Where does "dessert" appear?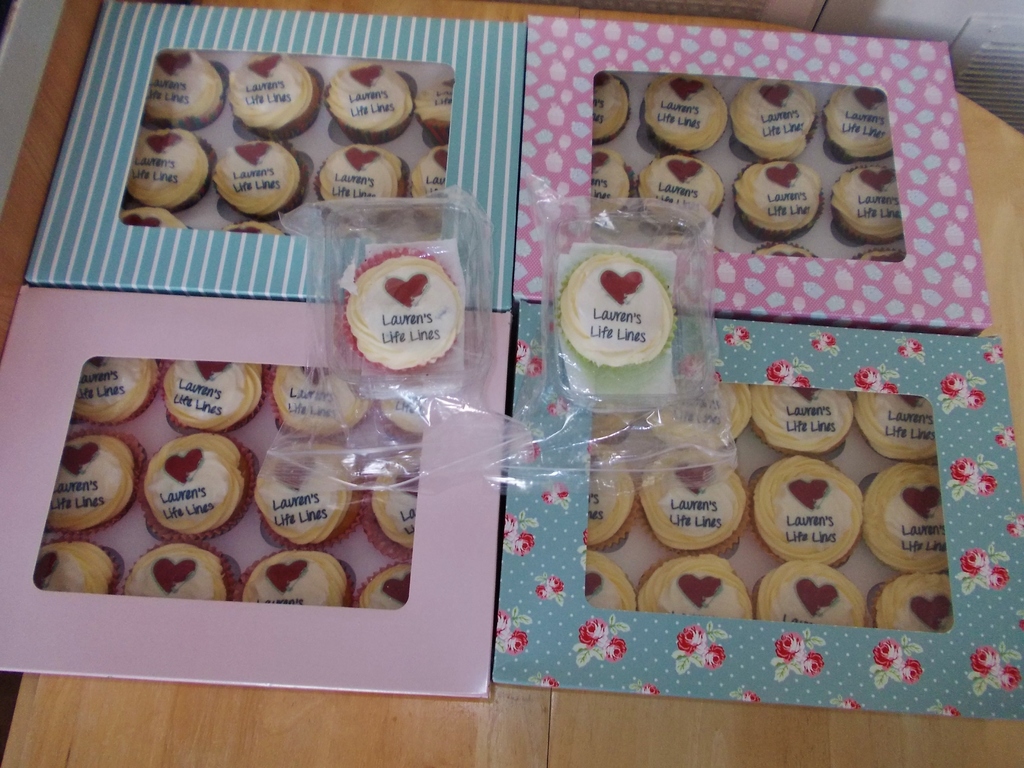
Appears at {"x1": 225, "y1": 48, "x2": 320, "y2": 131}.
